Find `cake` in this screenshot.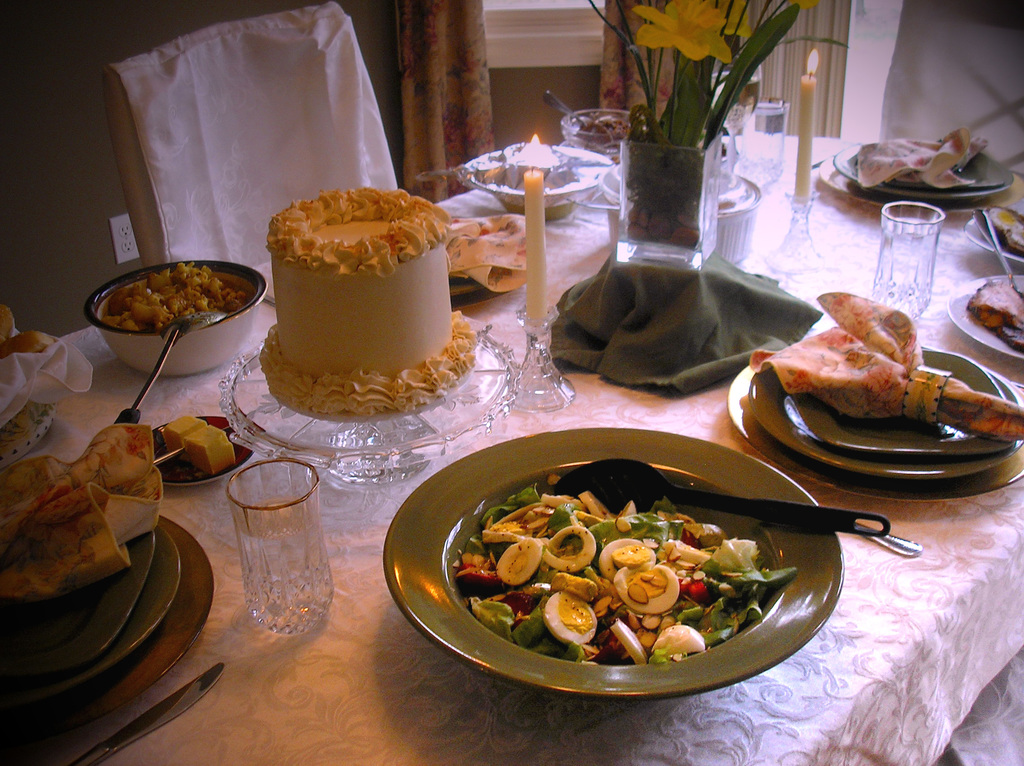
The bounding box for `cake` is [left=259, top=182, right=479, bottom=425].
